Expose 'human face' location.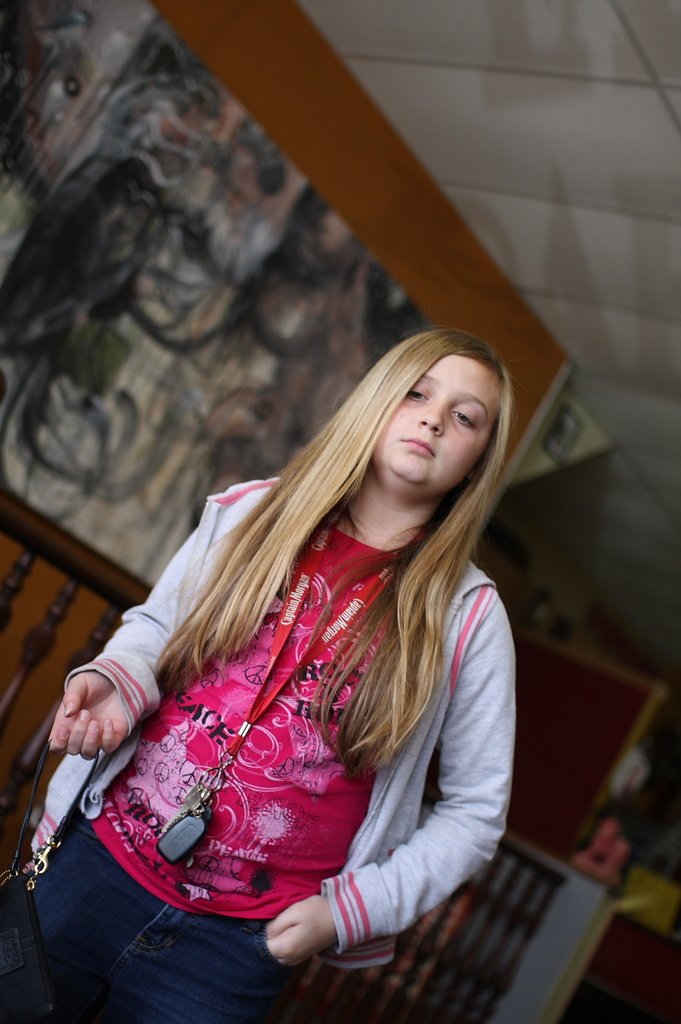
Exposed at bbox=(371, 349, 504, 498).
